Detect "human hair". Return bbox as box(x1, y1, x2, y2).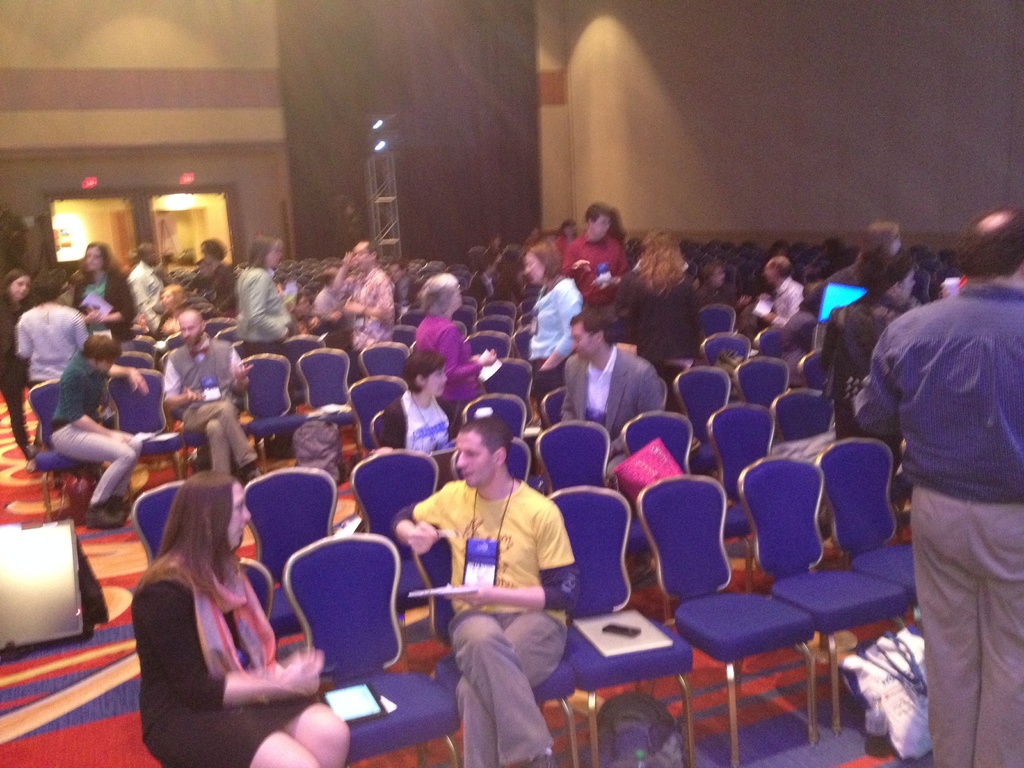
box(244, 232, 282, 271).
